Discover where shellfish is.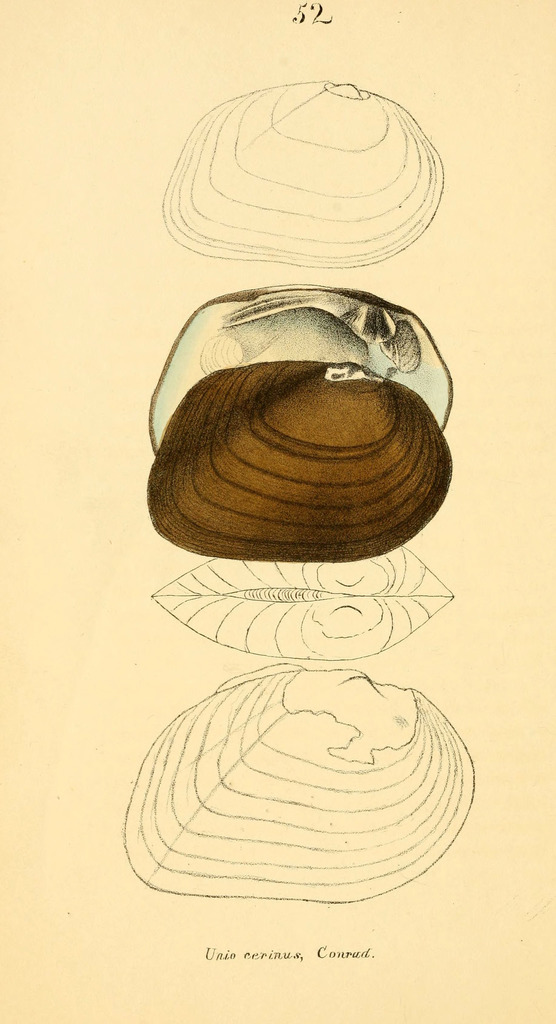
Discovered at rect(146, 362, 457, 563).
